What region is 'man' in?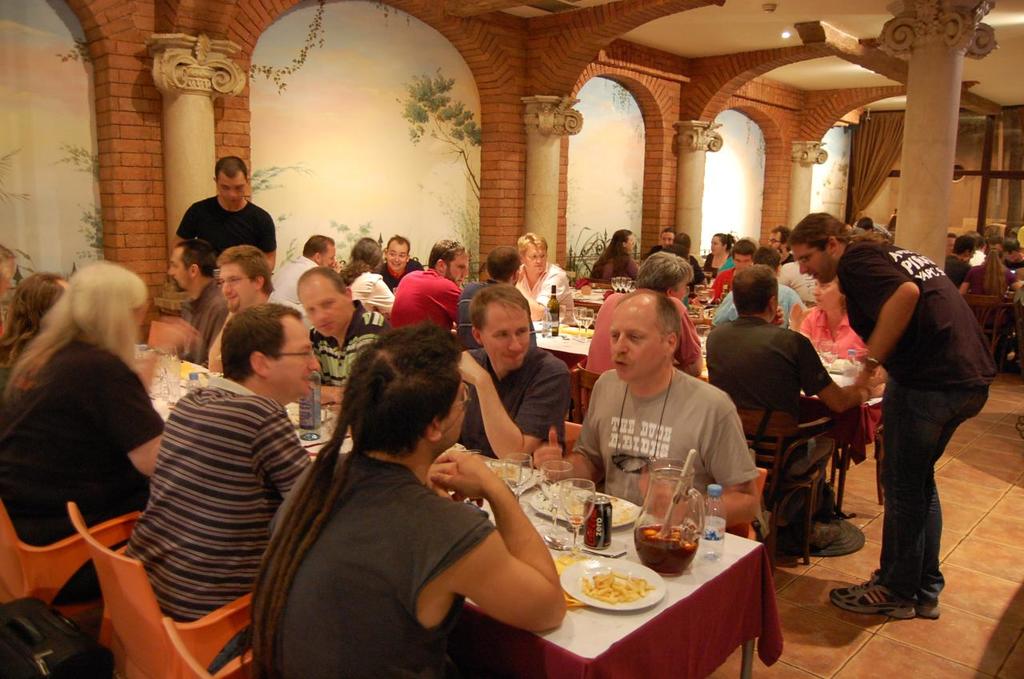
bbox=(702, 264, 879, 487).
